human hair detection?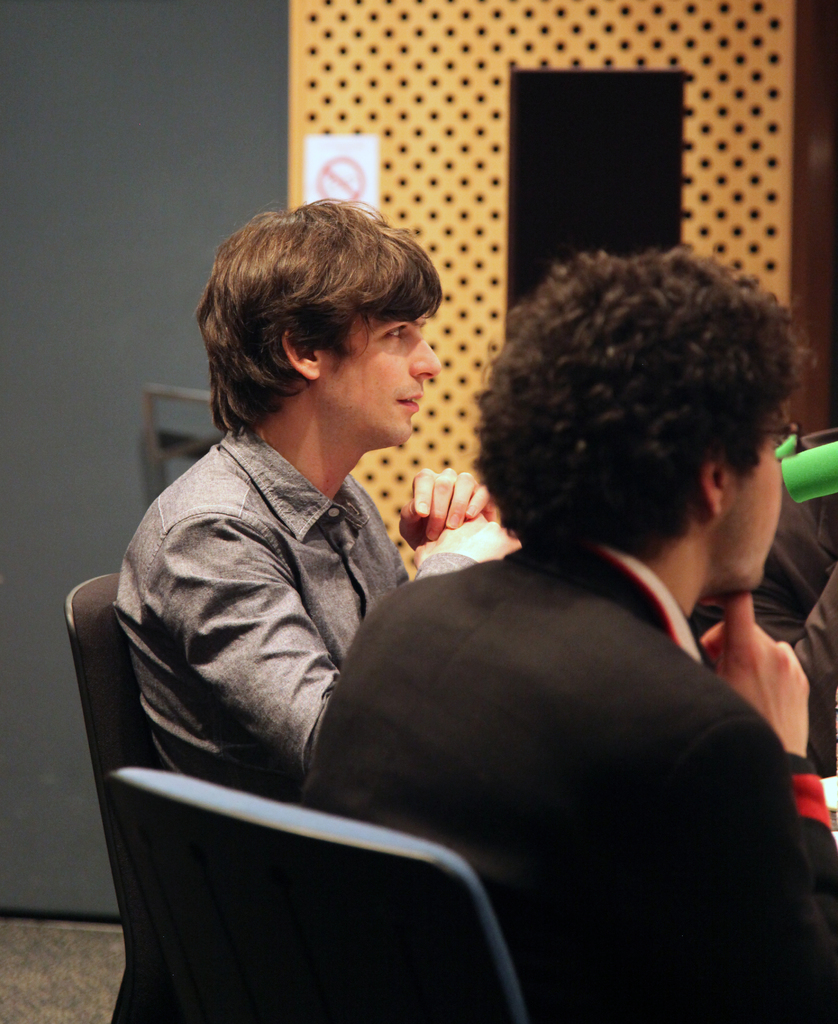
Rect(193, 185, 442, 424)
